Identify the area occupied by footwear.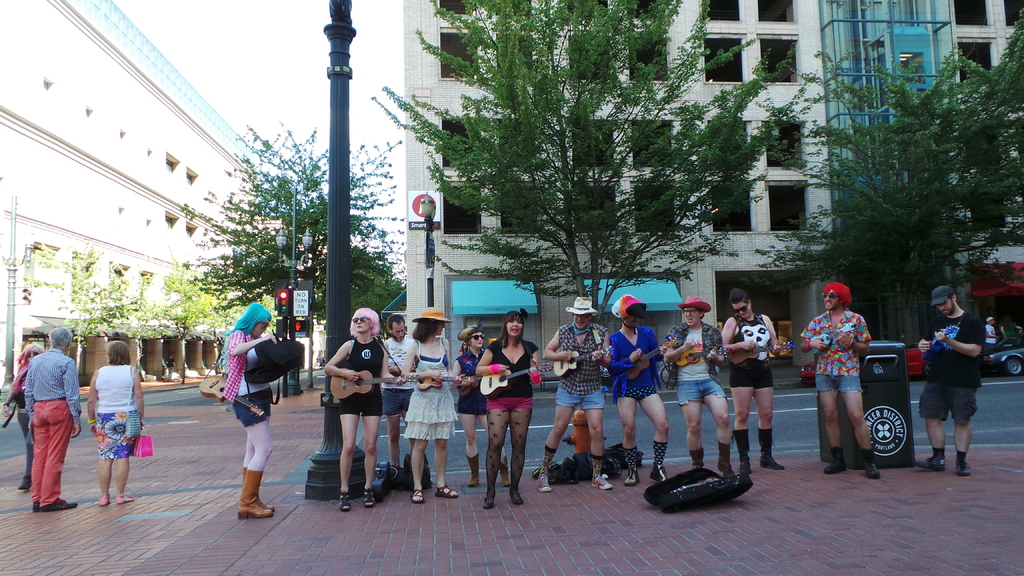
Area: [913,457,947,469].
